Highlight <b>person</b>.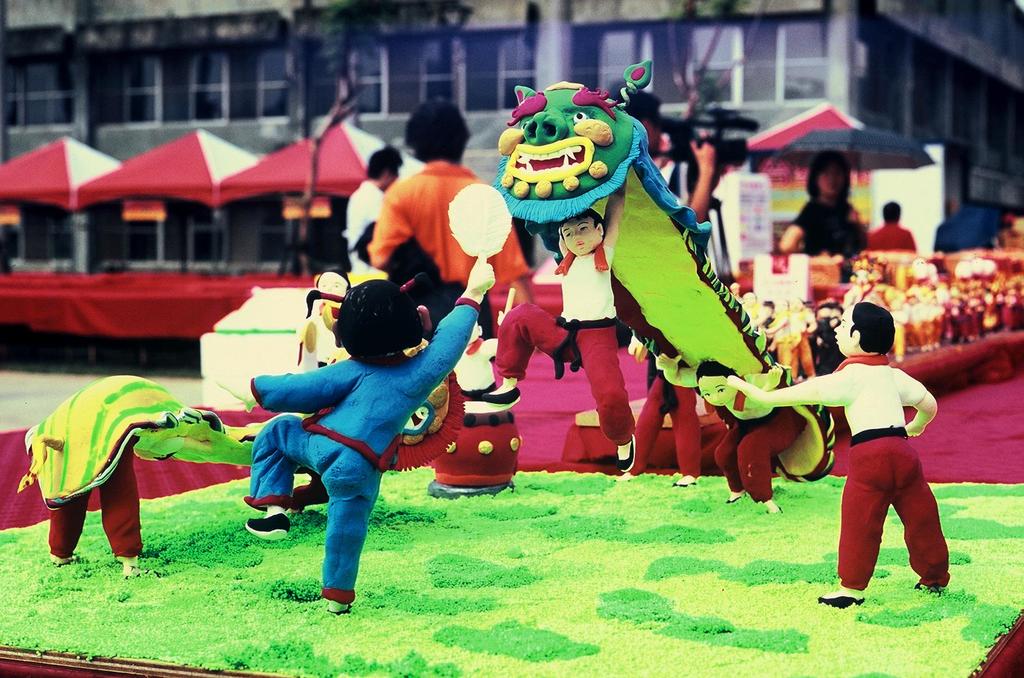
Highlighted region: <region>609, 90, 720, 227</region>.
